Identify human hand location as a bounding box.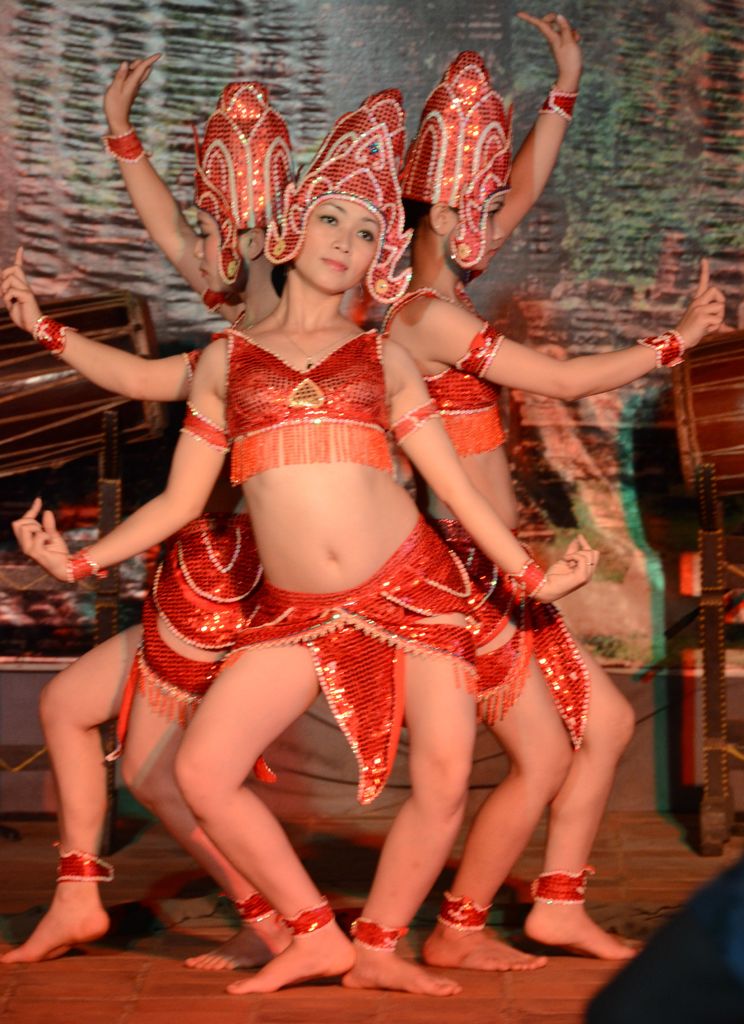
674,257,730,349.
